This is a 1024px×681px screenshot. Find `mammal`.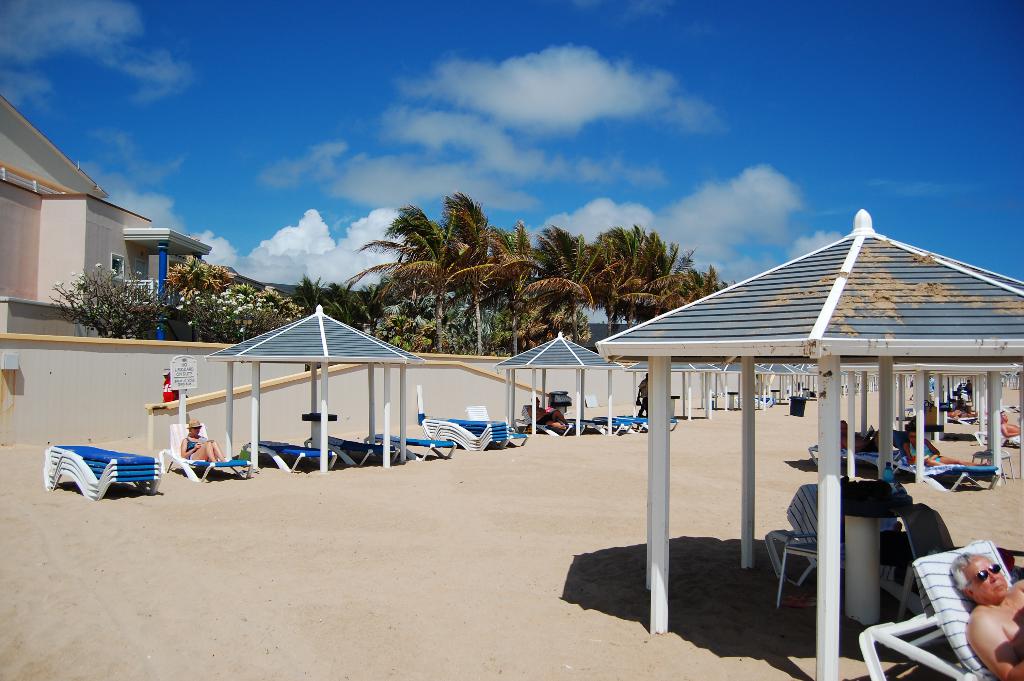
Bounding box: [905,422,943,466].
